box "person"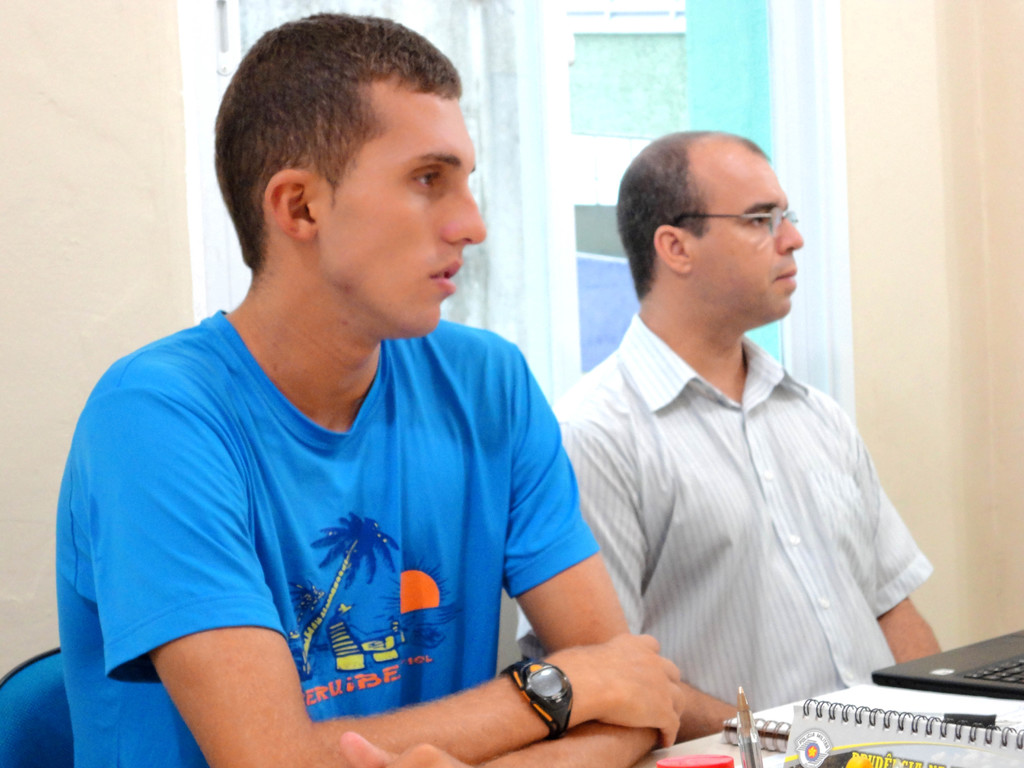
513 127 949 742
